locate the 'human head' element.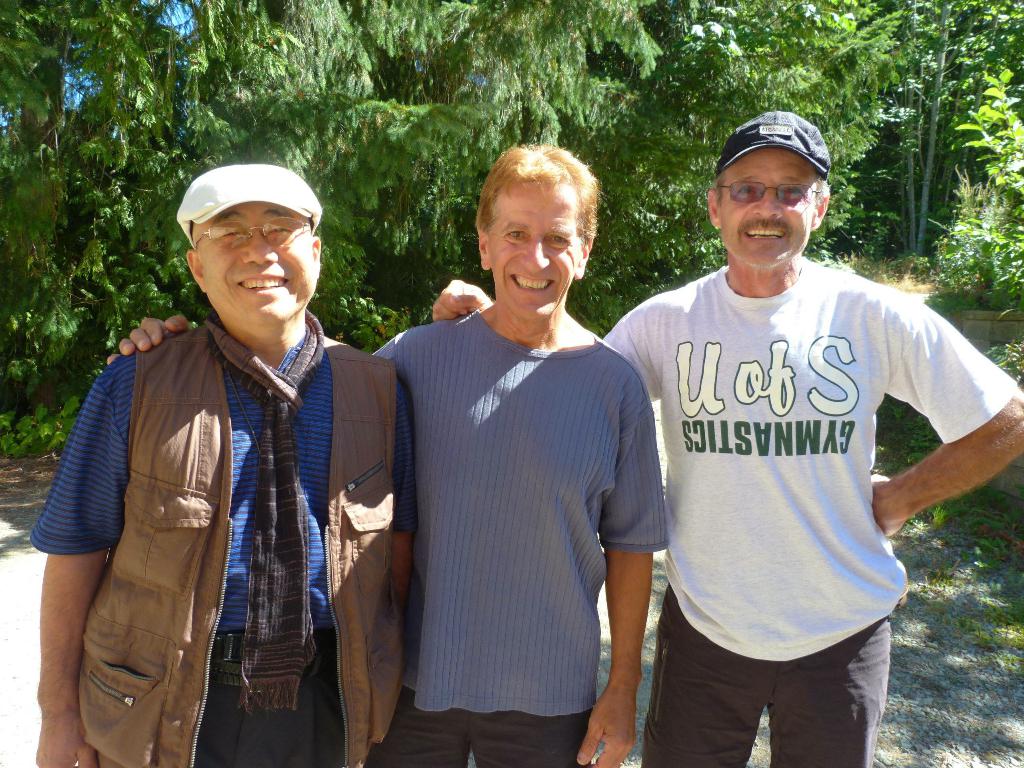
Element bbox: <region>475, 145, 595, 323</region>.
